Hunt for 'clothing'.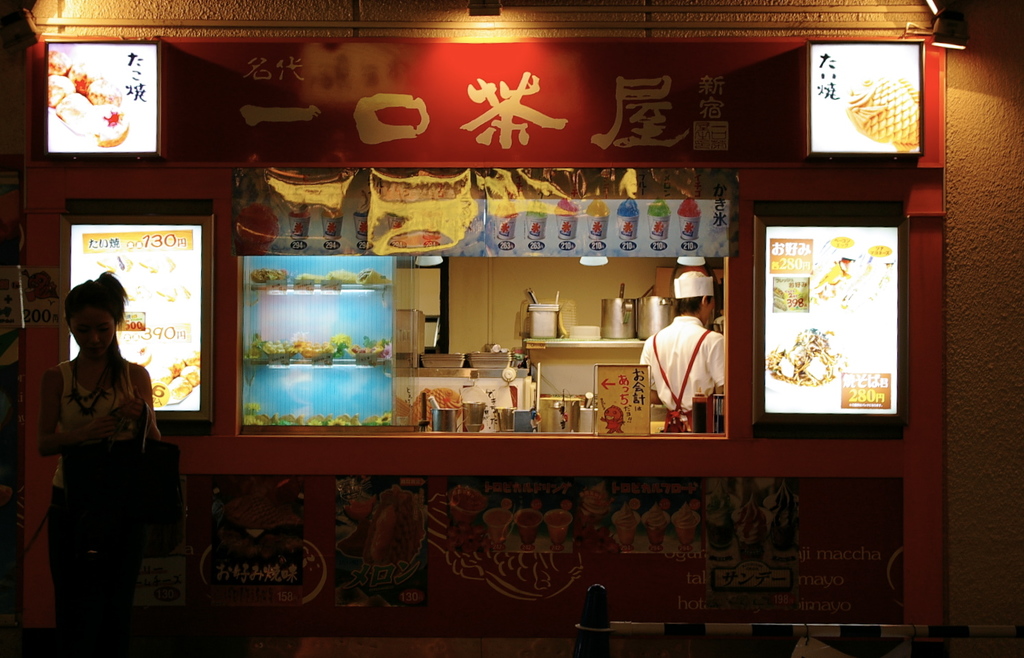
Hunted down at x1=45 y1=356 x2=141 y2=637.
